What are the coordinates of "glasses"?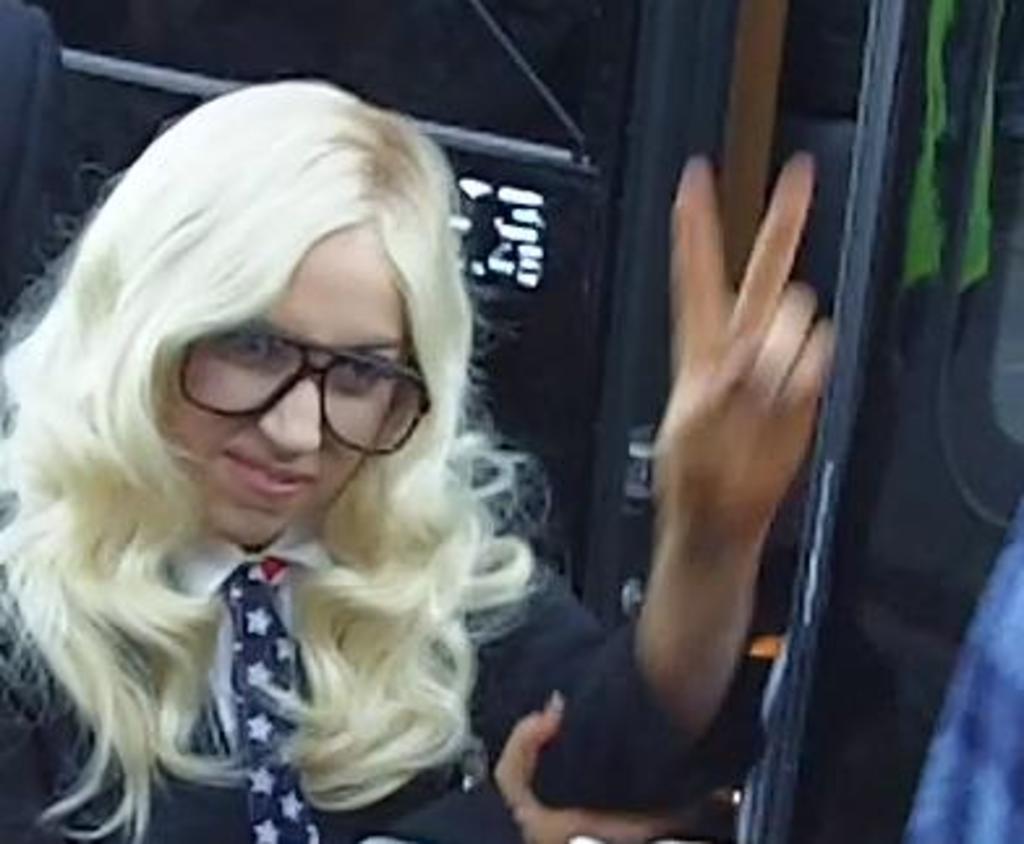
rect(175, 319, 434, 457).
